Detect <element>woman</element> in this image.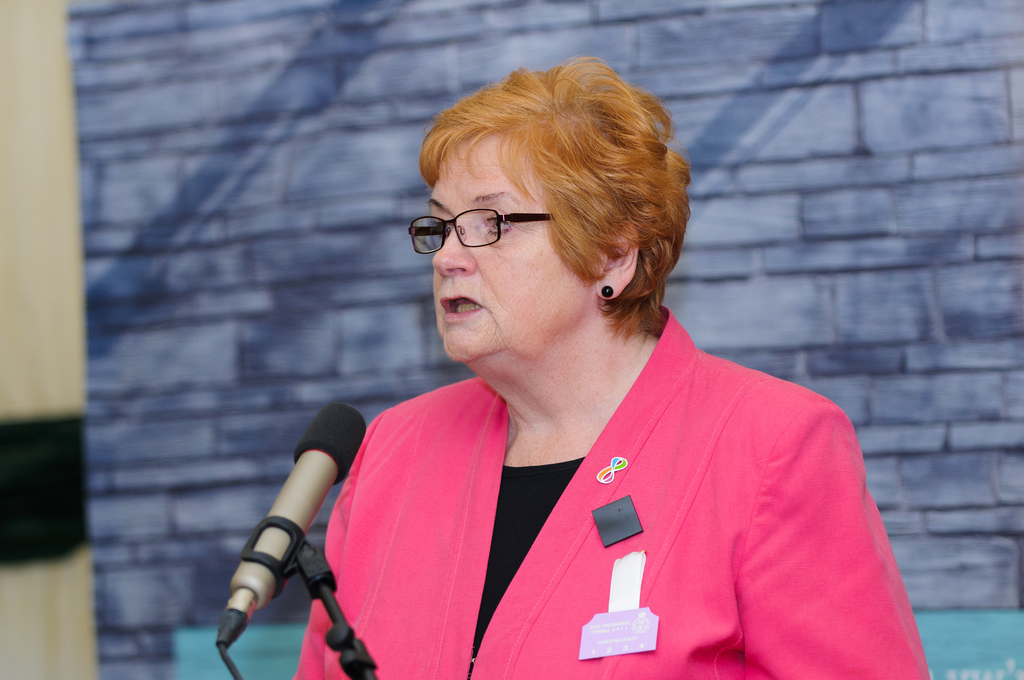
Detection: bbox=(244, 90, 927, 666).
